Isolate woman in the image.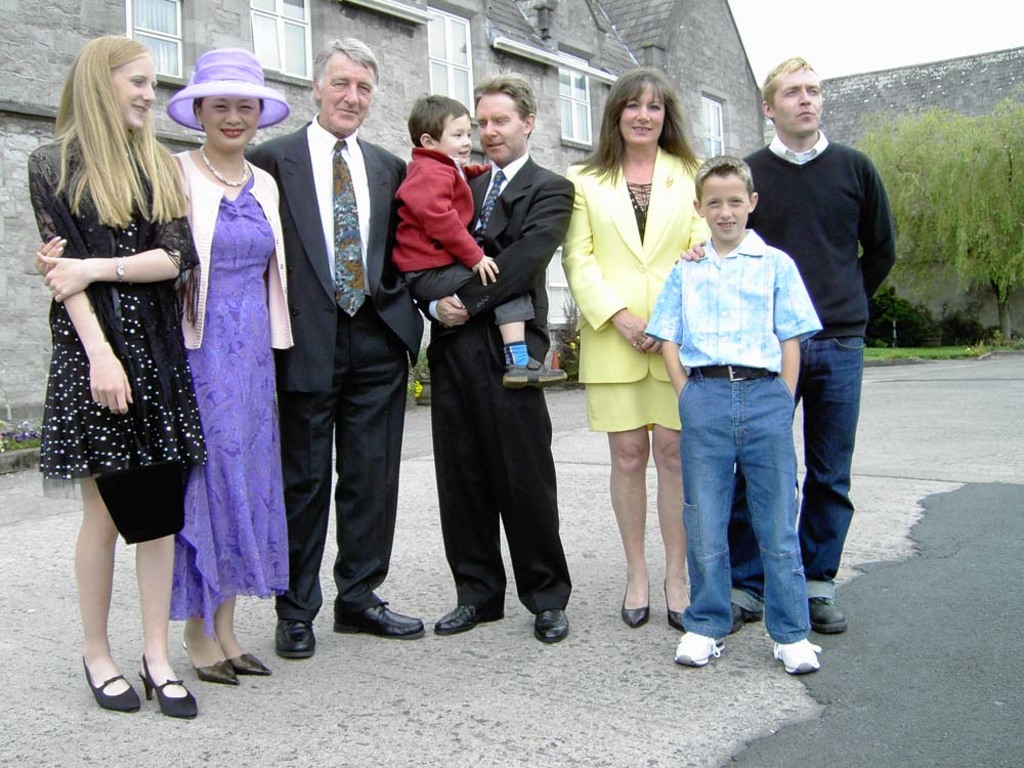
Isolated region: select_region(24, 33, 210, 721).
